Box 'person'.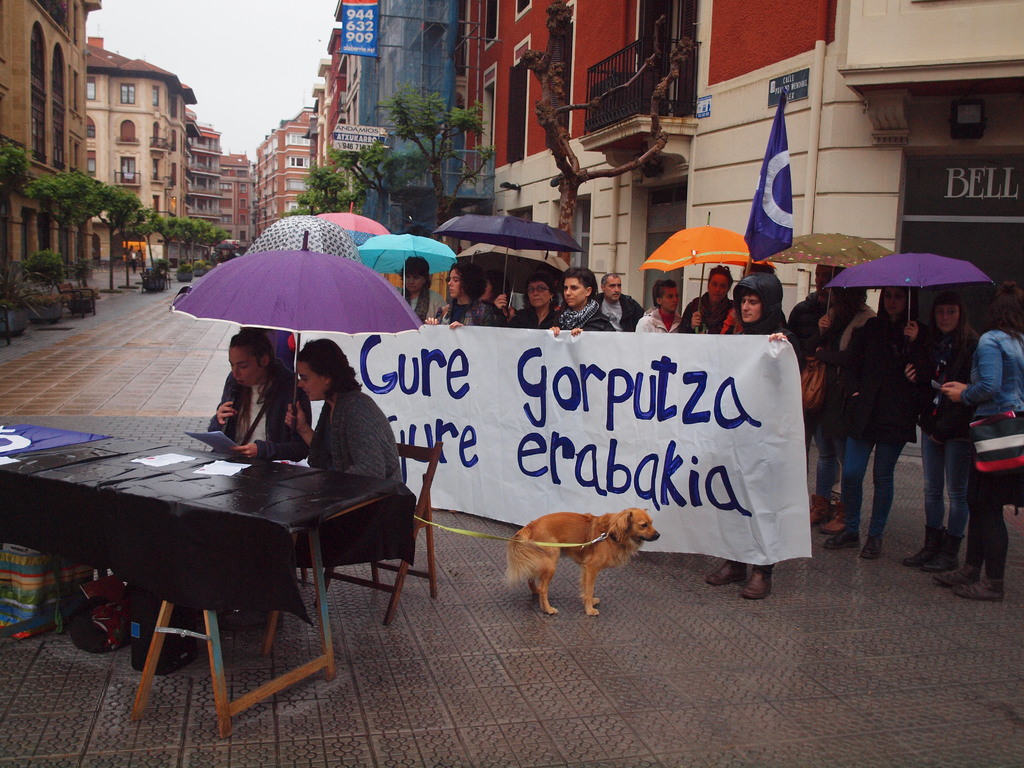
(634,278,681,336).
